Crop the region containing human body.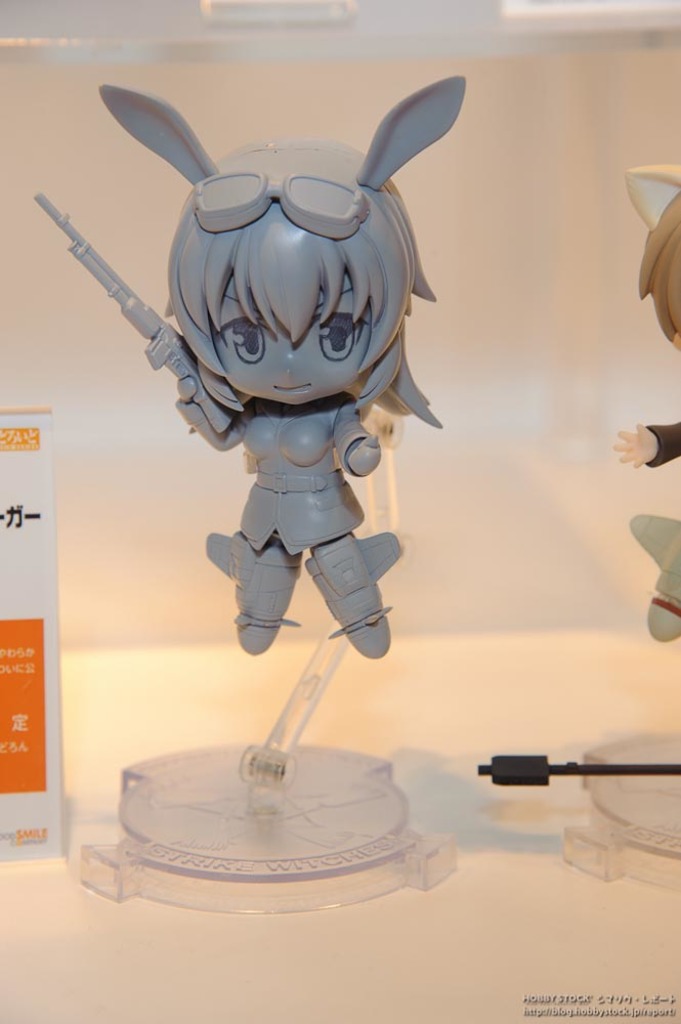
Crop region: (169,134,438,660).
